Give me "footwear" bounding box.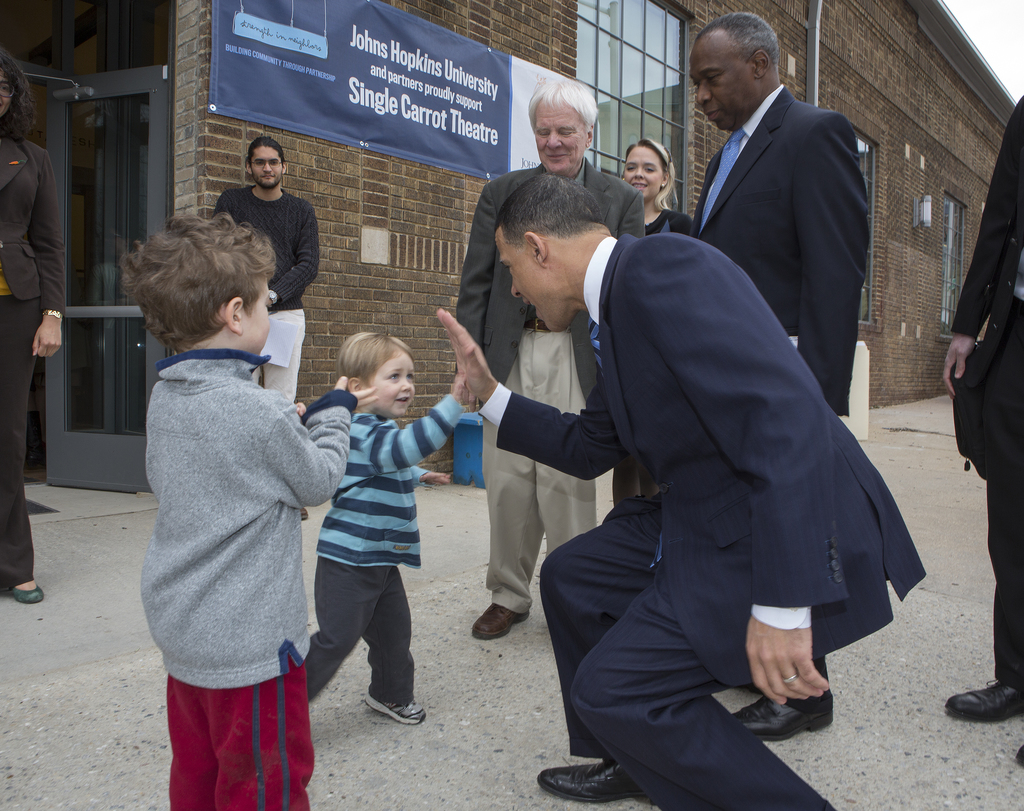
[x1=365, y1=695, x2=431, y2=721].
